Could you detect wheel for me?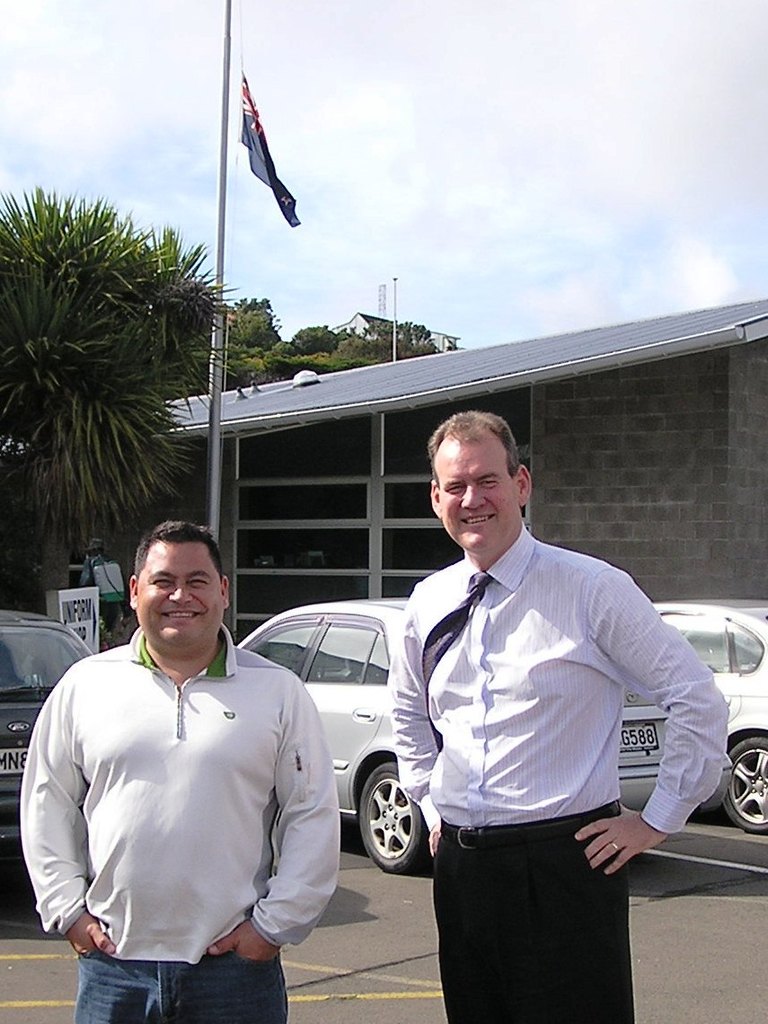
Detection result: (left=346, top=772, right=427, bottom=876).
